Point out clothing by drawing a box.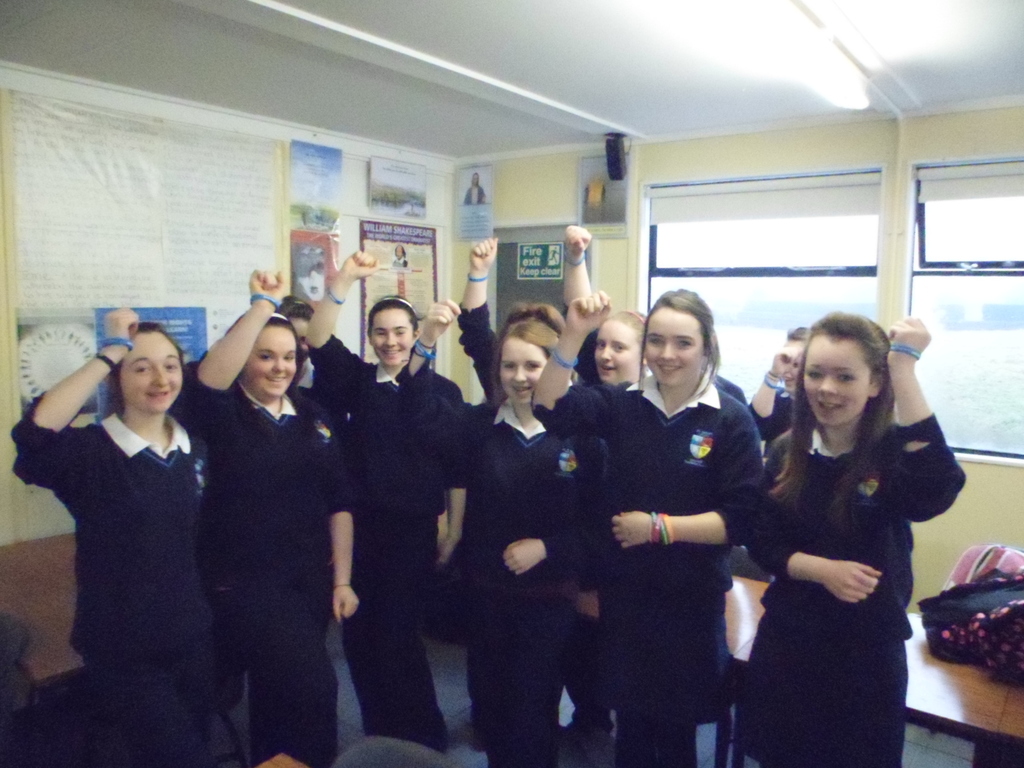
x1=393 y1=360 x2=606 y2=767.
